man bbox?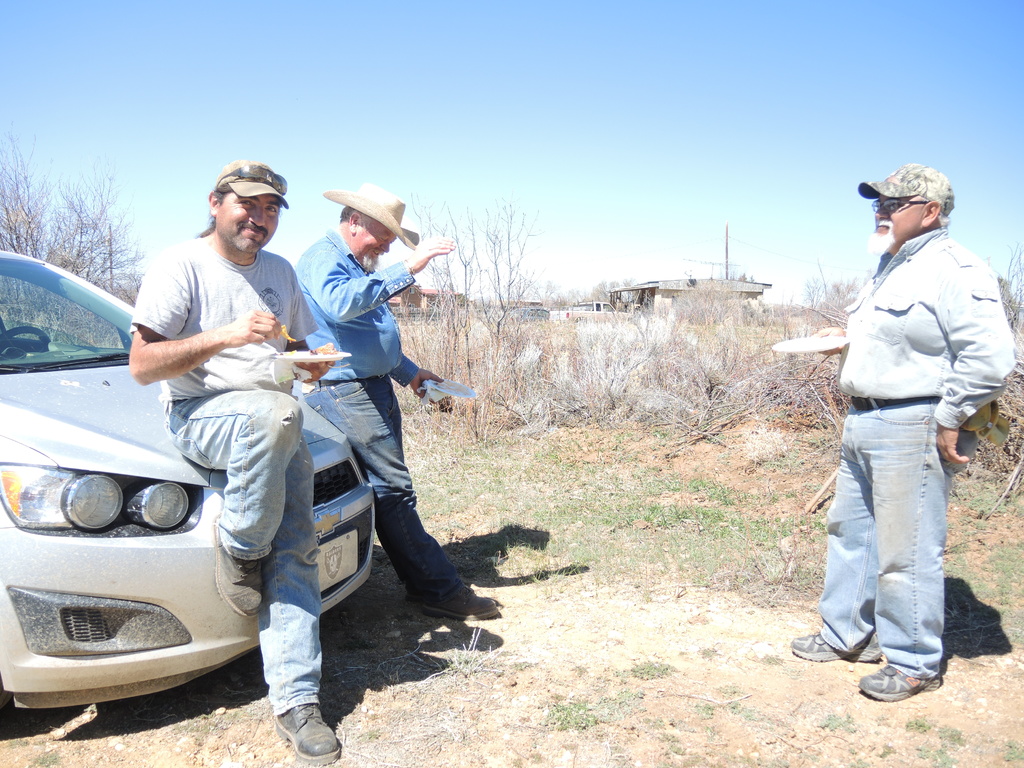
(291,179,502,623)
